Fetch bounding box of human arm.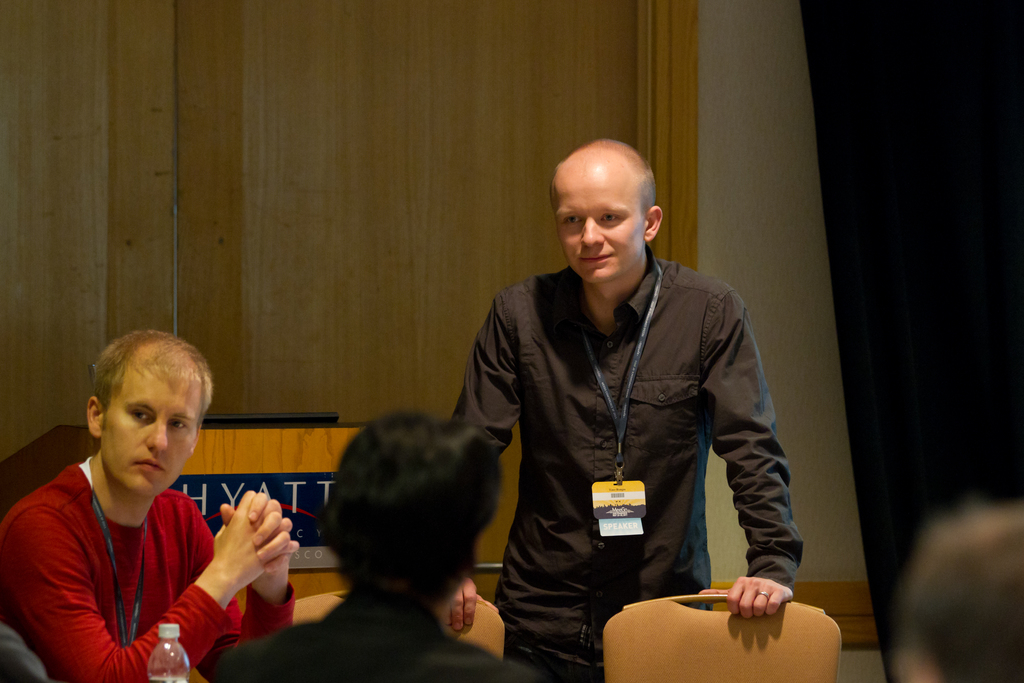
Bbox: region(447, 278, 529, 635).
